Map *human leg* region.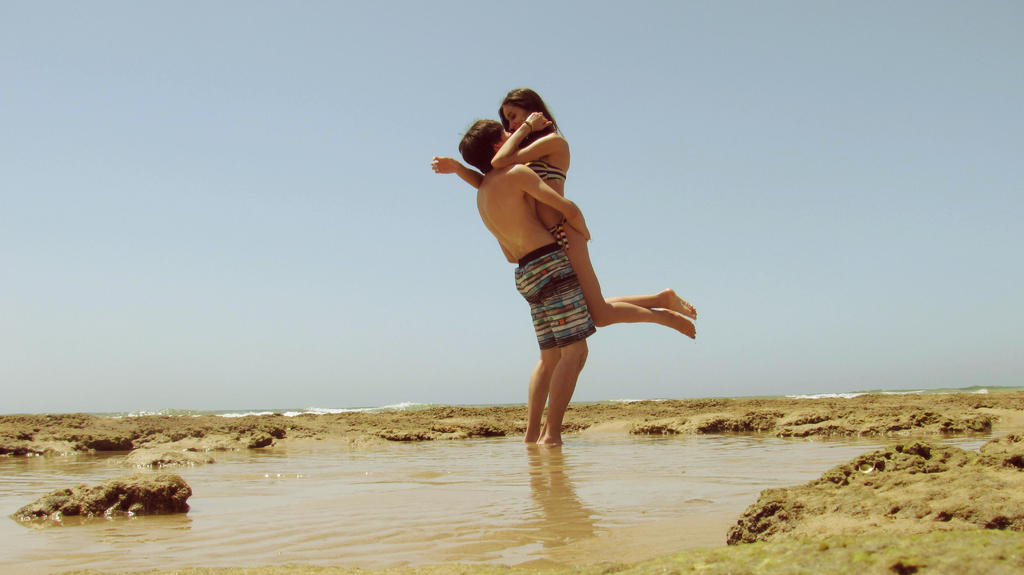
Mapped to left=518, top=259, right=560, bottom=444.
